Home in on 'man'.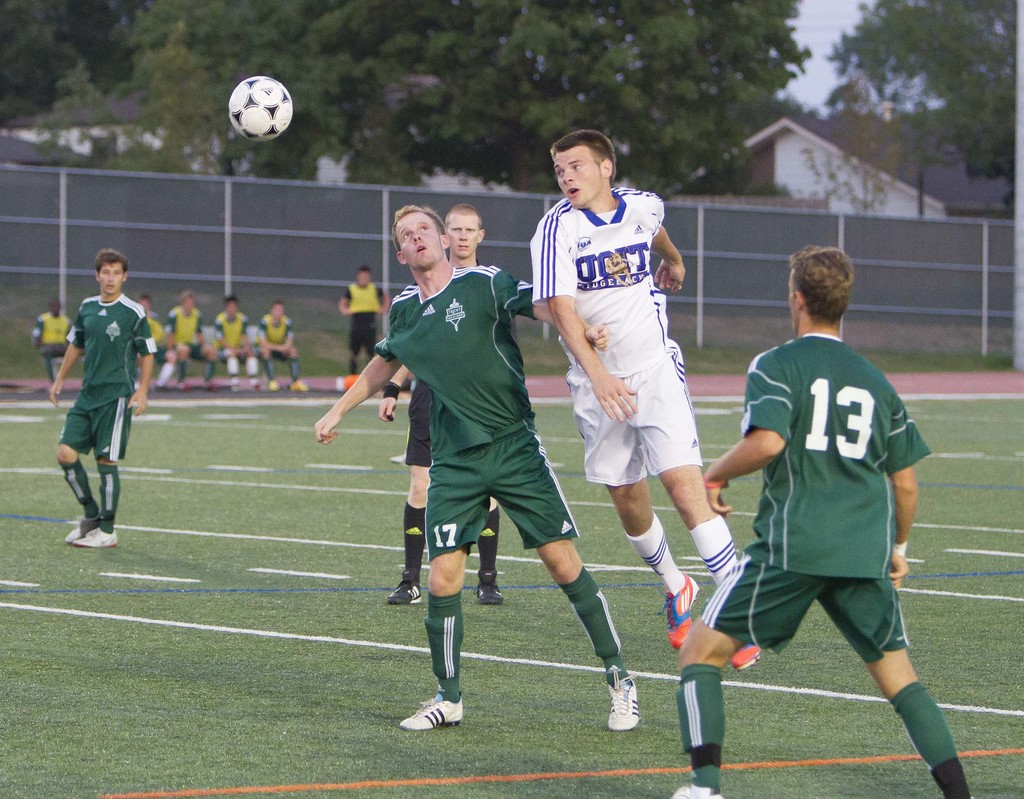
Homed in at {"x1": 165, "y1": 287, "x2": 218, "y2": 389}.
